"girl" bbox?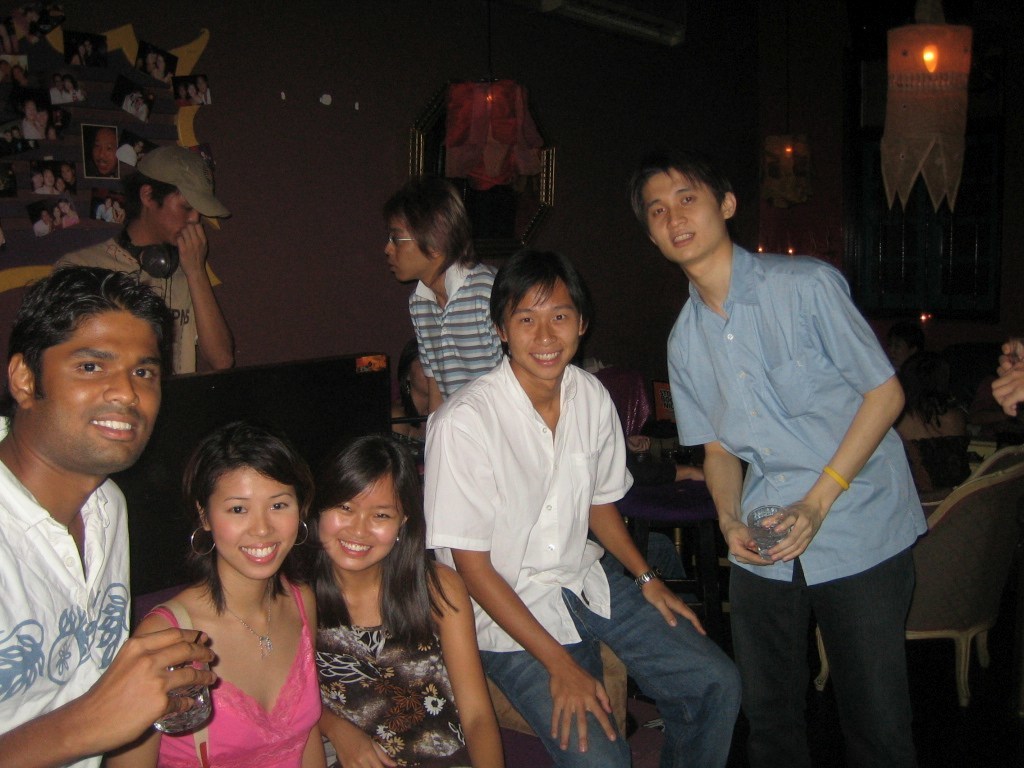
l=380, t=177, r=505, b=407
